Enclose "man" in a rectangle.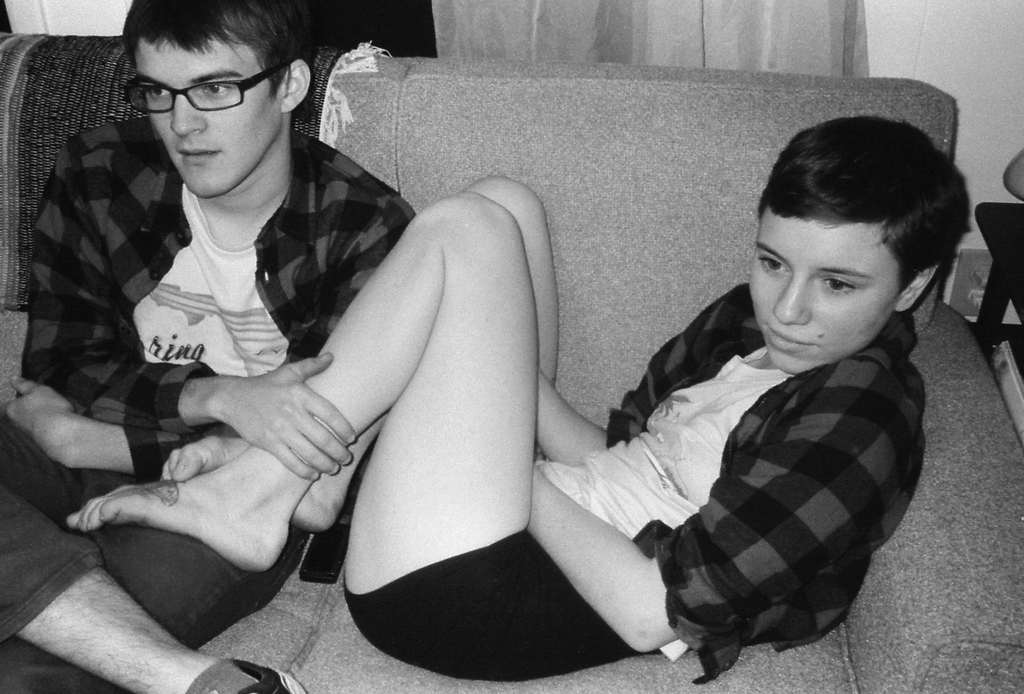
left=0, top=0, right=414, bottom=693.
